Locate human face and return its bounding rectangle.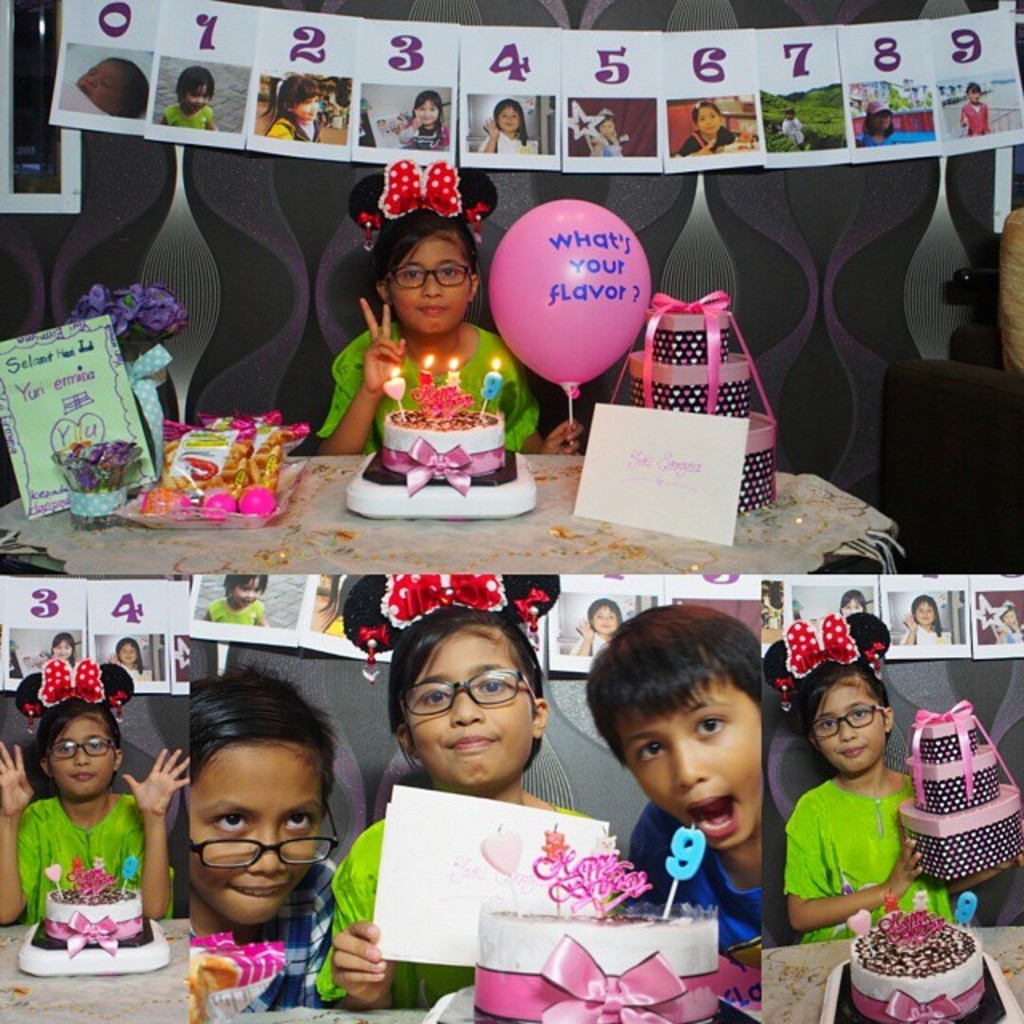
rect(698, 109, 718, 136).
